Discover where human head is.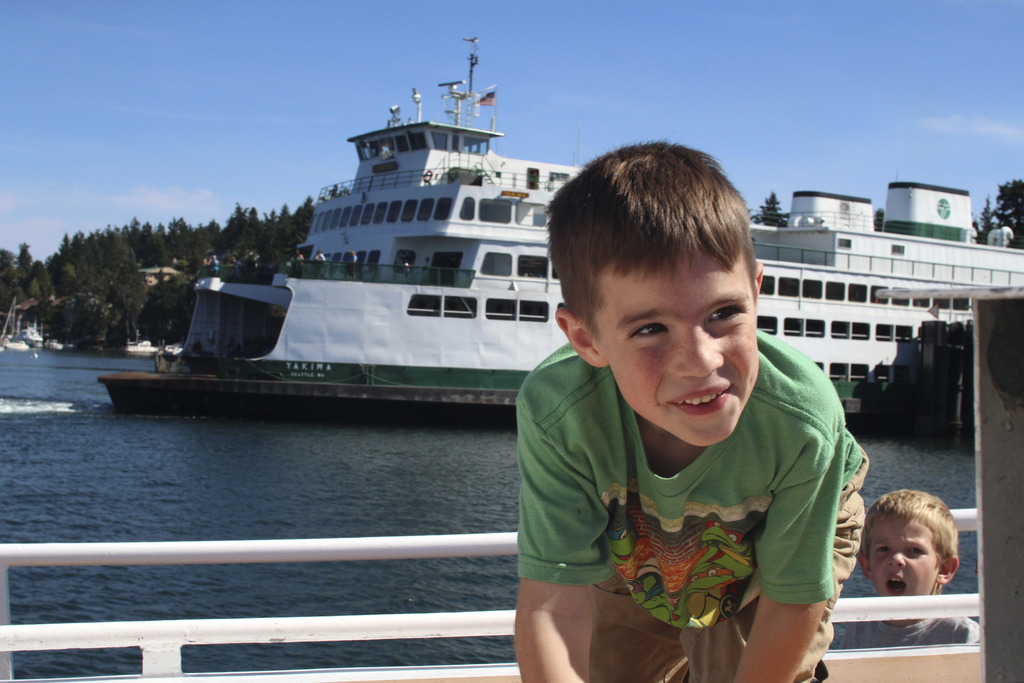
Discovered at 552, 142, 769, 449.
